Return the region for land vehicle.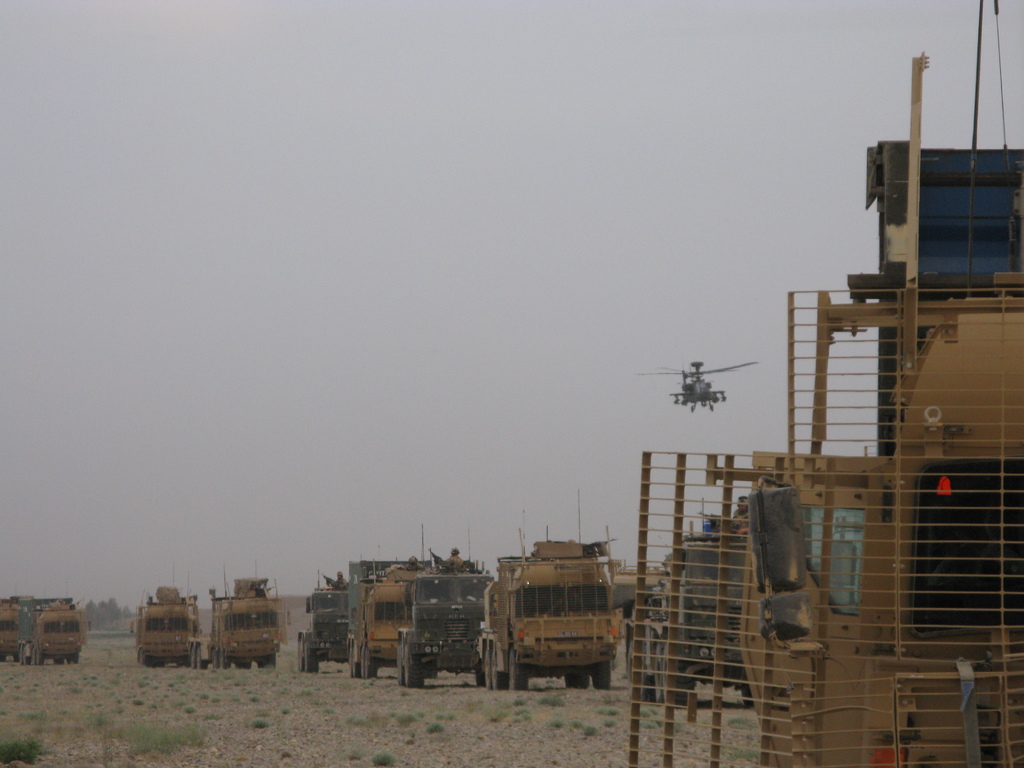
0, 596, 21, 666.
